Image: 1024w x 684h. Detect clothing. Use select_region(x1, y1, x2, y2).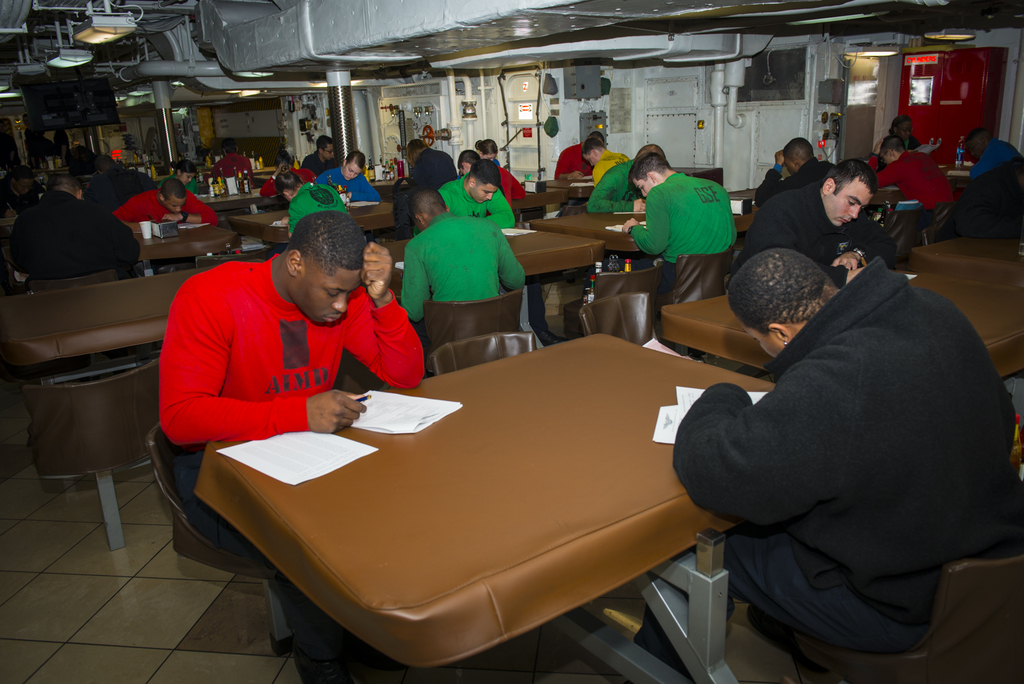
select_region(596, 148, 628, 190).
